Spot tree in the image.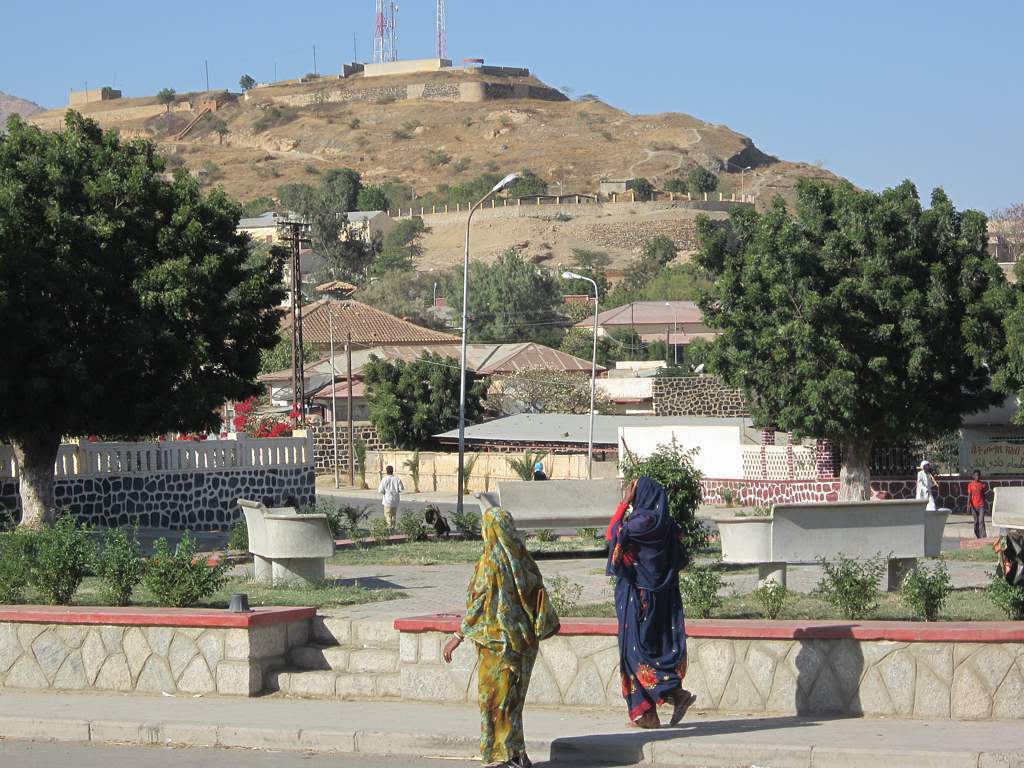
tree found at <box>679,324,721,369</box>.
